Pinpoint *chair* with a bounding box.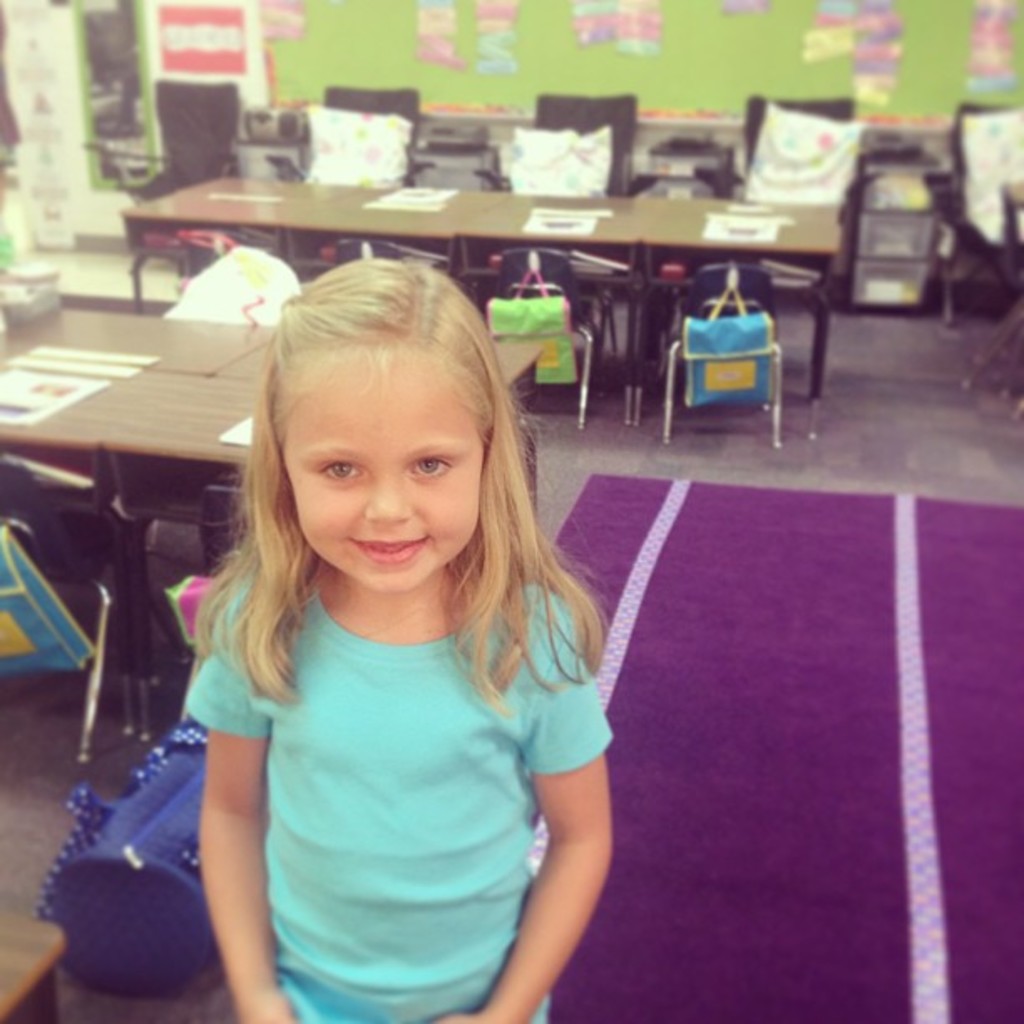
<region>482, 241, 606, 428</region>.
